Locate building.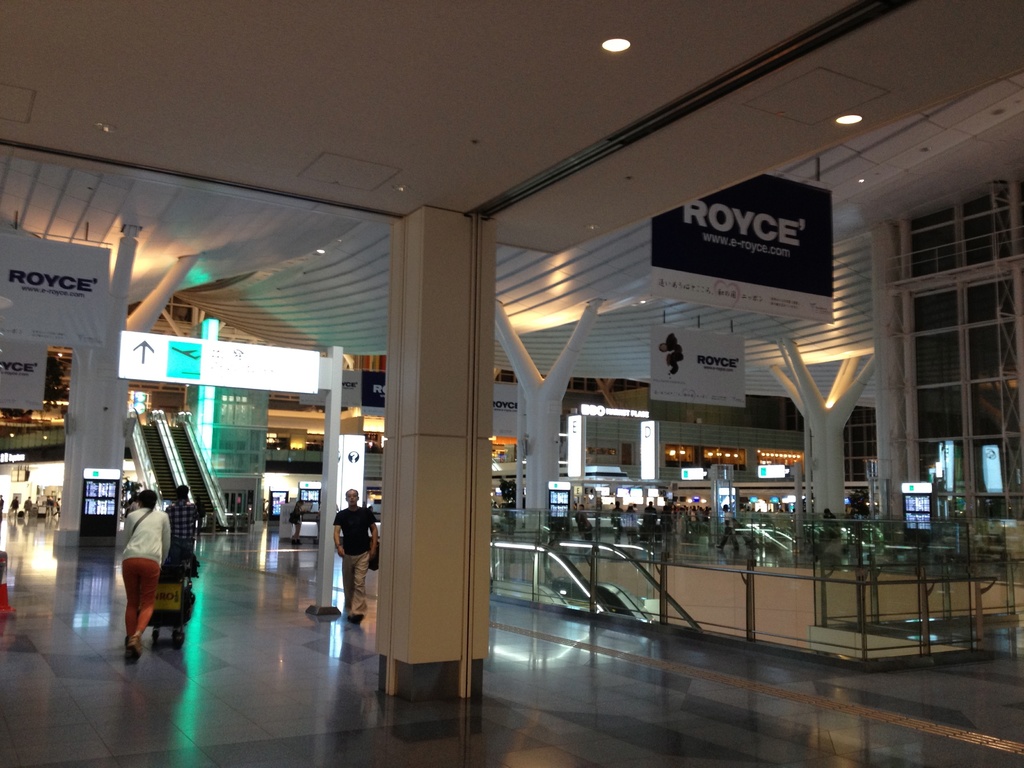
Bounding box: bbox(0, 2, 1021, 767).
